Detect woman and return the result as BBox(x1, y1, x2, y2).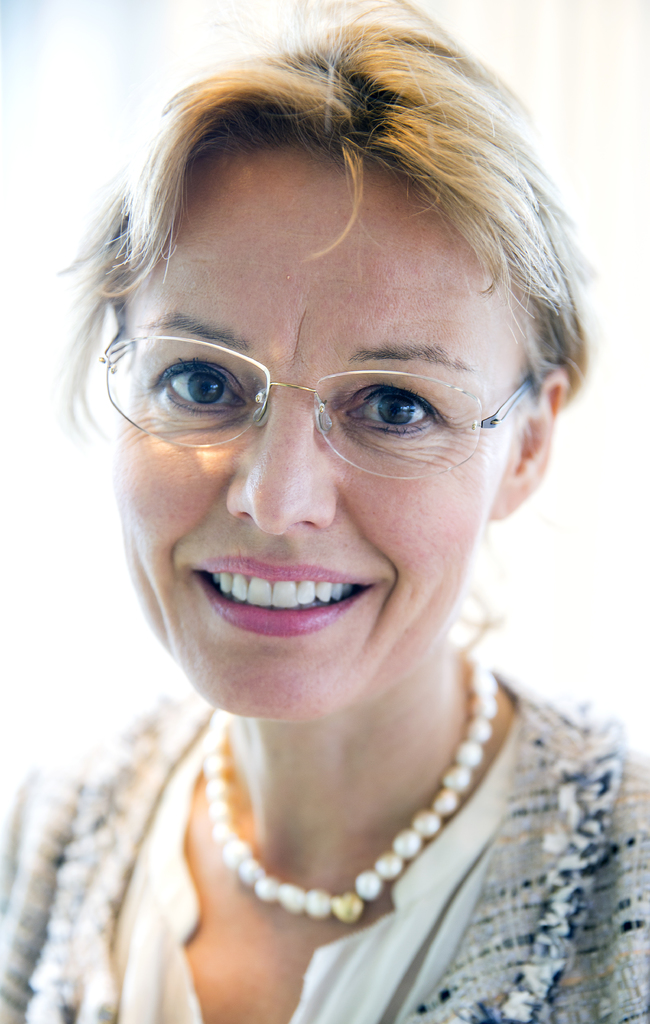
BBox(0, 0, 647, 1023).
